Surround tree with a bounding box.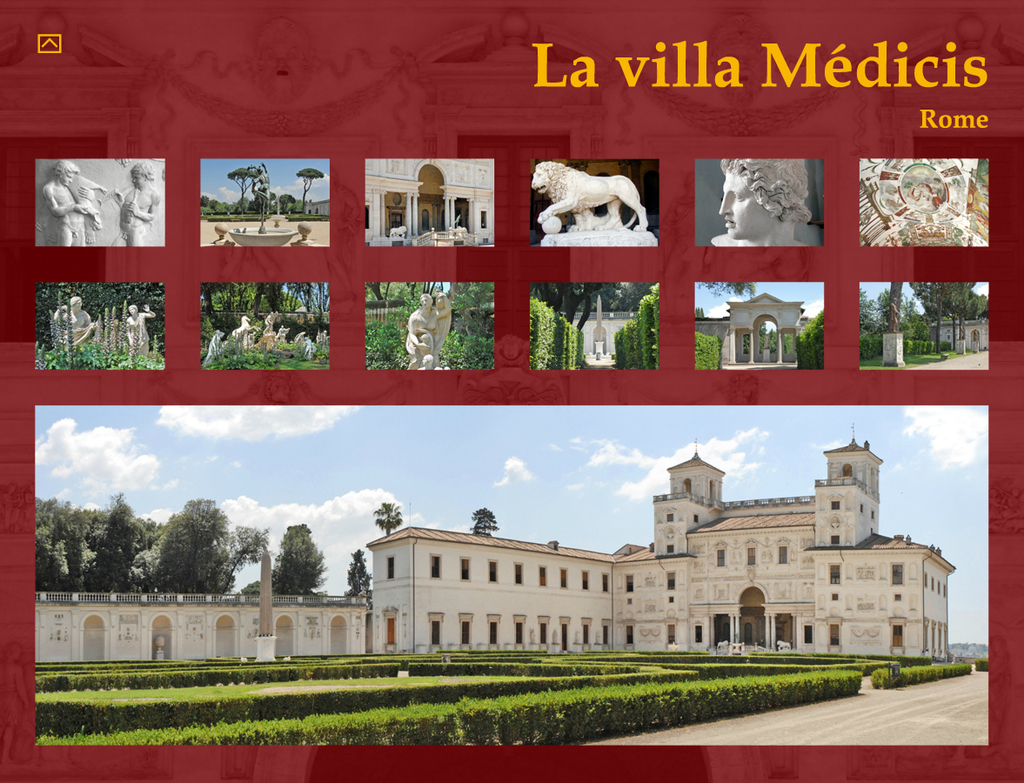
471, 505, 495, 536.
